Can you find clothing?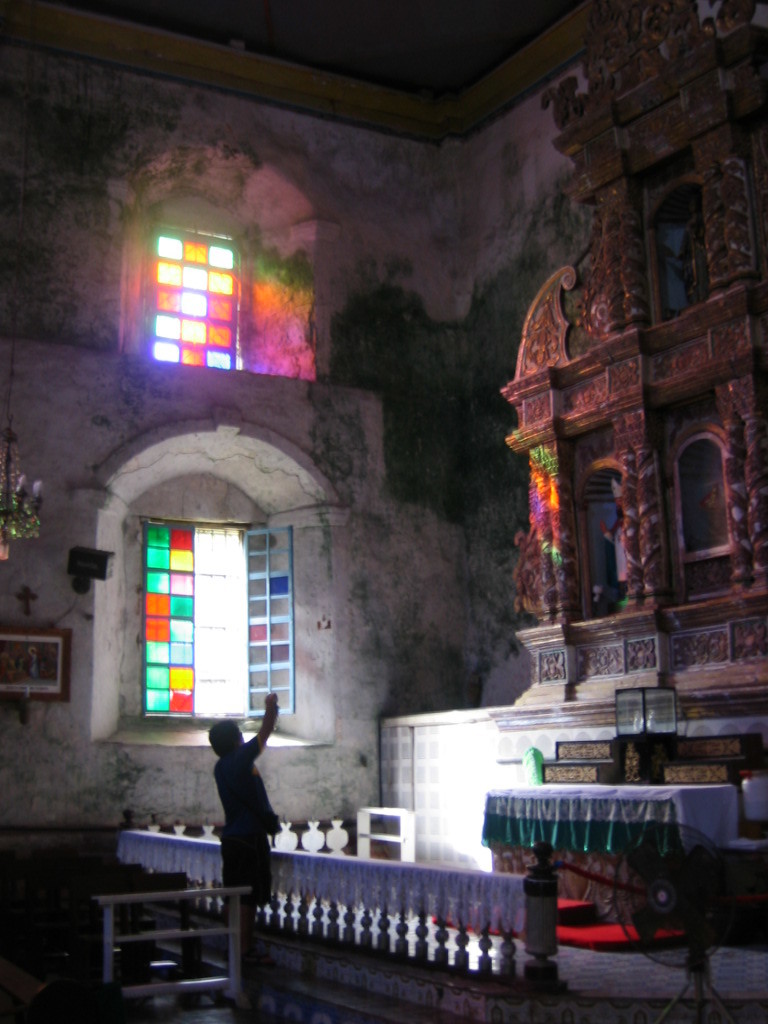
Yes, bounding box: rect(209, 745, 279, 905).
